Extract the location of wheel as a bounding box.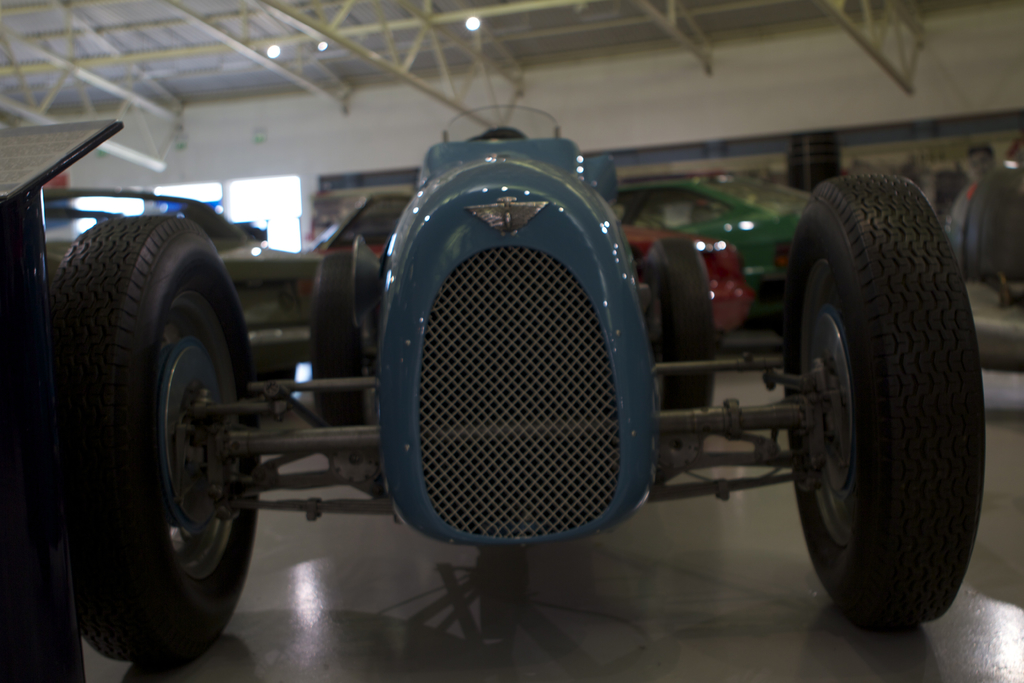
crop(310, 256, 369, 443).
